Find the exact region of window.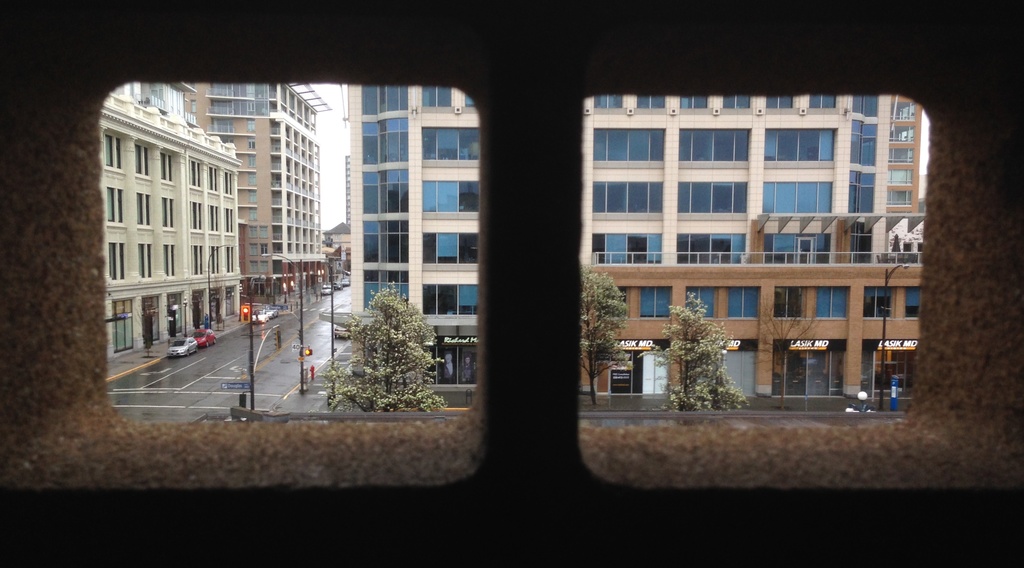
Exact region: bbox=(676, 183, 745, 213).
